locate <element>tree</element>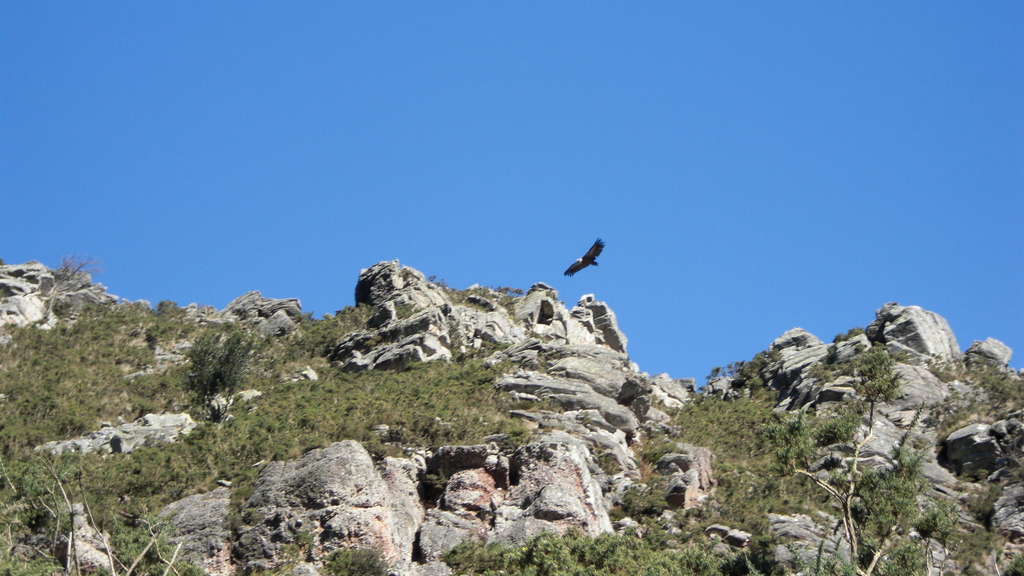
box=[781, 407, 919, 575]
